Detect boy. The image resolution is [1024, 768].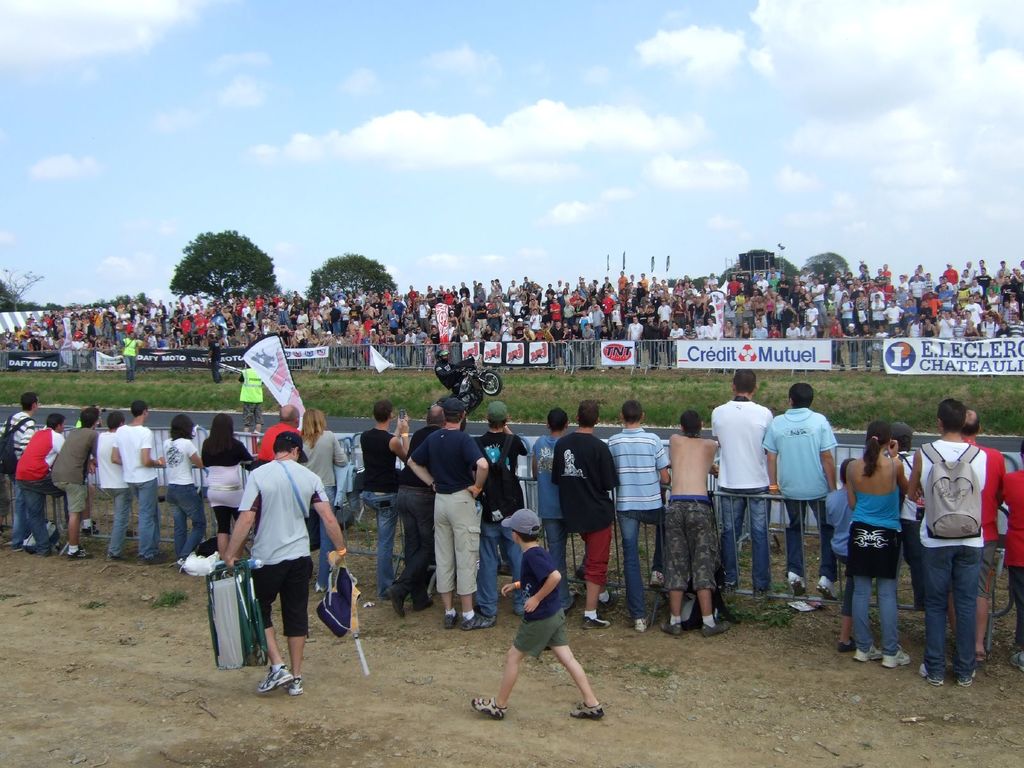
bbox=[0, 388, 38, 534].
